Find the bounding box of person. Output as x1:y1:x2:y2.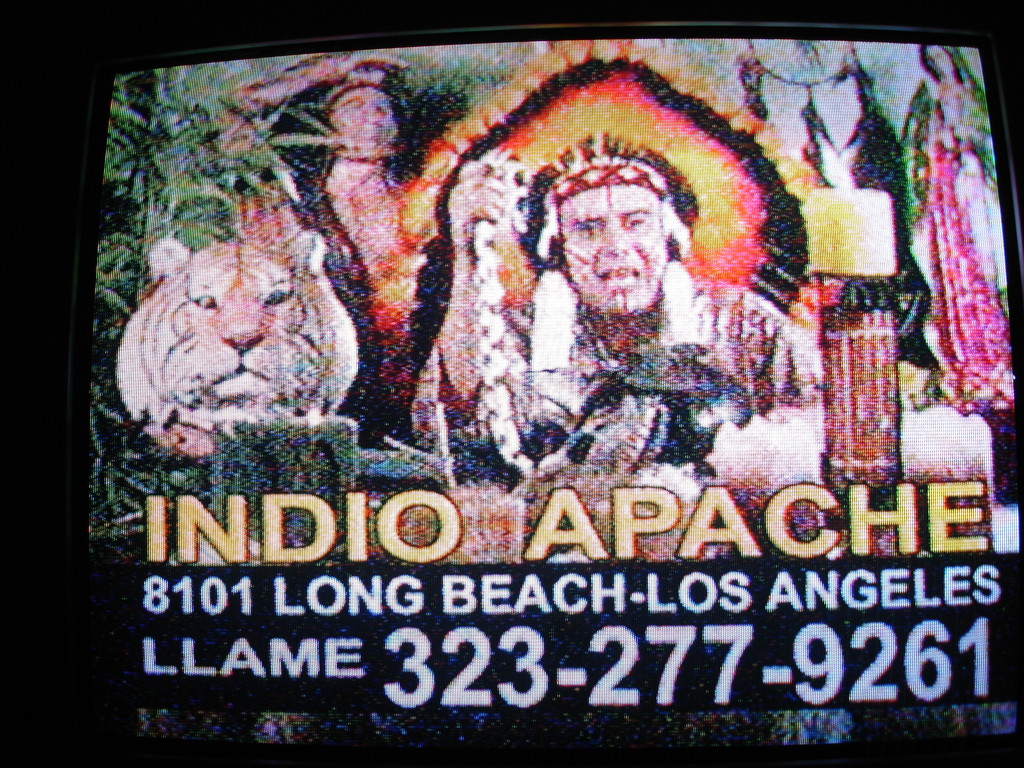
897:42:1021:418.
